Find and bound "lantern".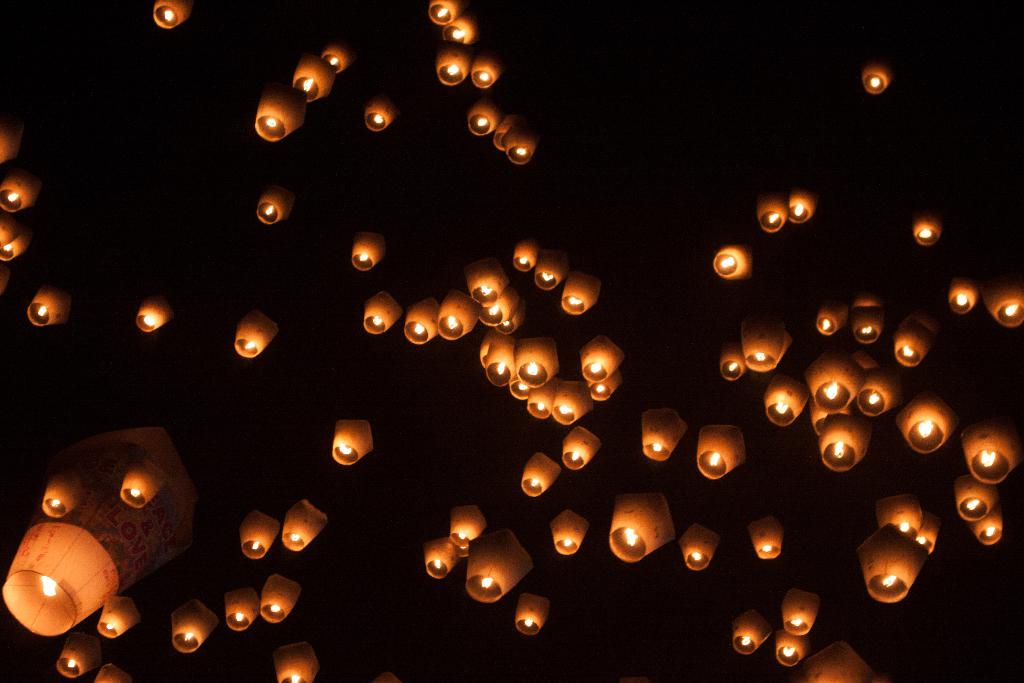
Bound: rect(954, 477, 997, 520).
